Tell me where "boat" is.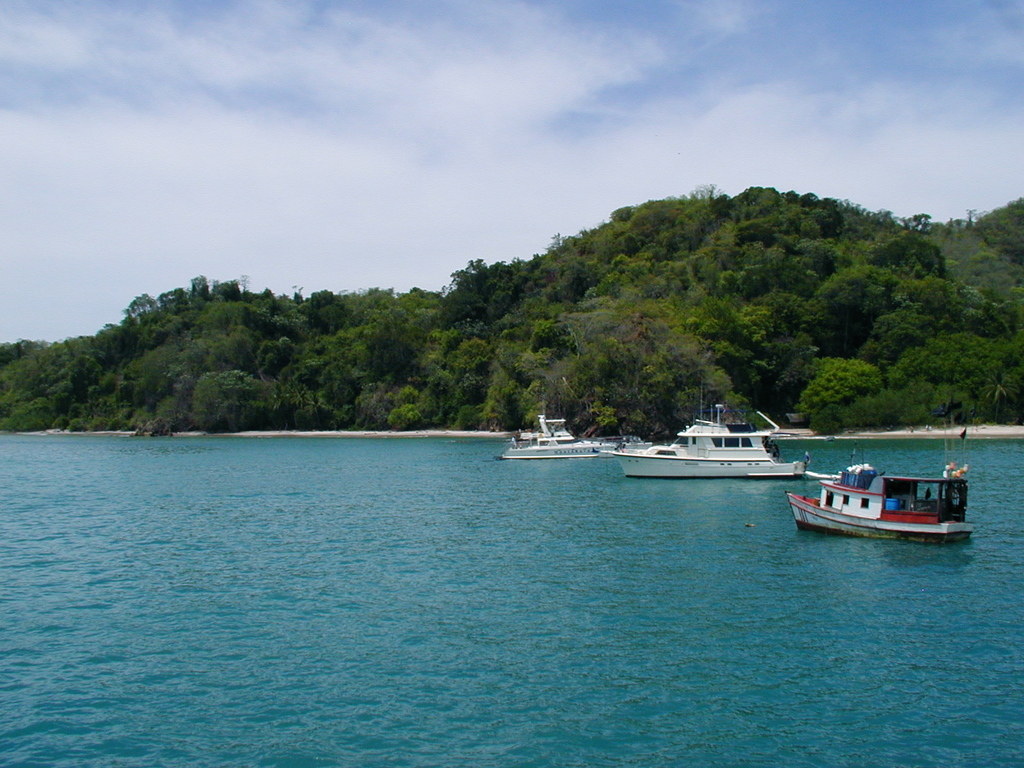
"boat" is at 591:429:656:451.
